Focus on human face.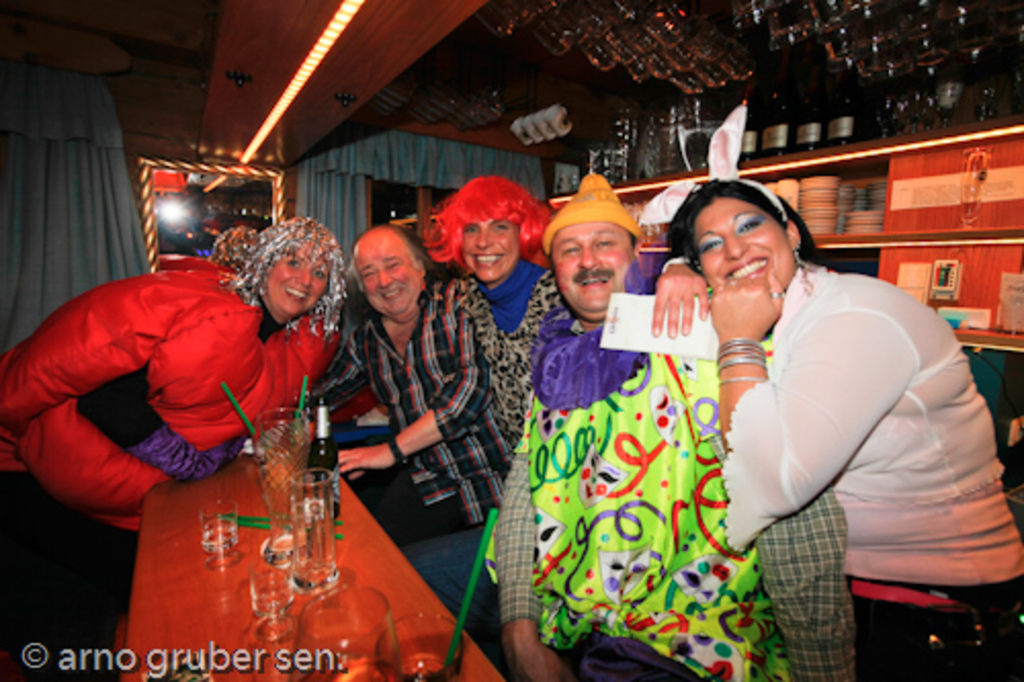
Focused at Rect(457, 217, 520, 285).
